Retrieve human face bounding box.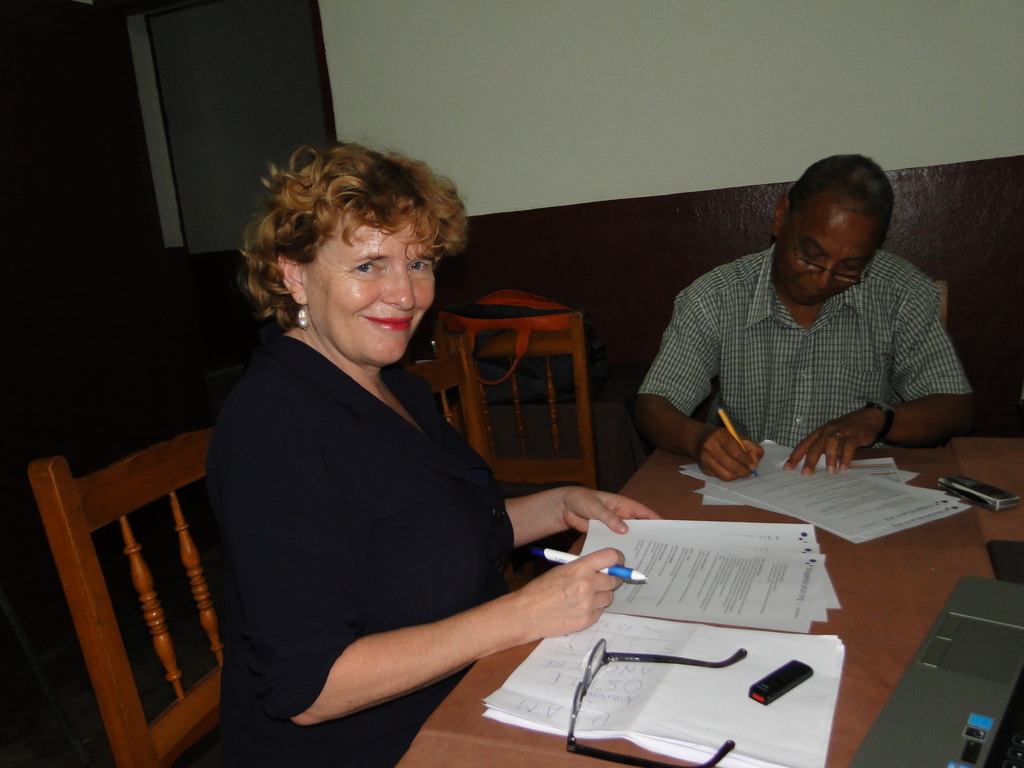
Bounding box: Rect(782, 210, 877, 309).
